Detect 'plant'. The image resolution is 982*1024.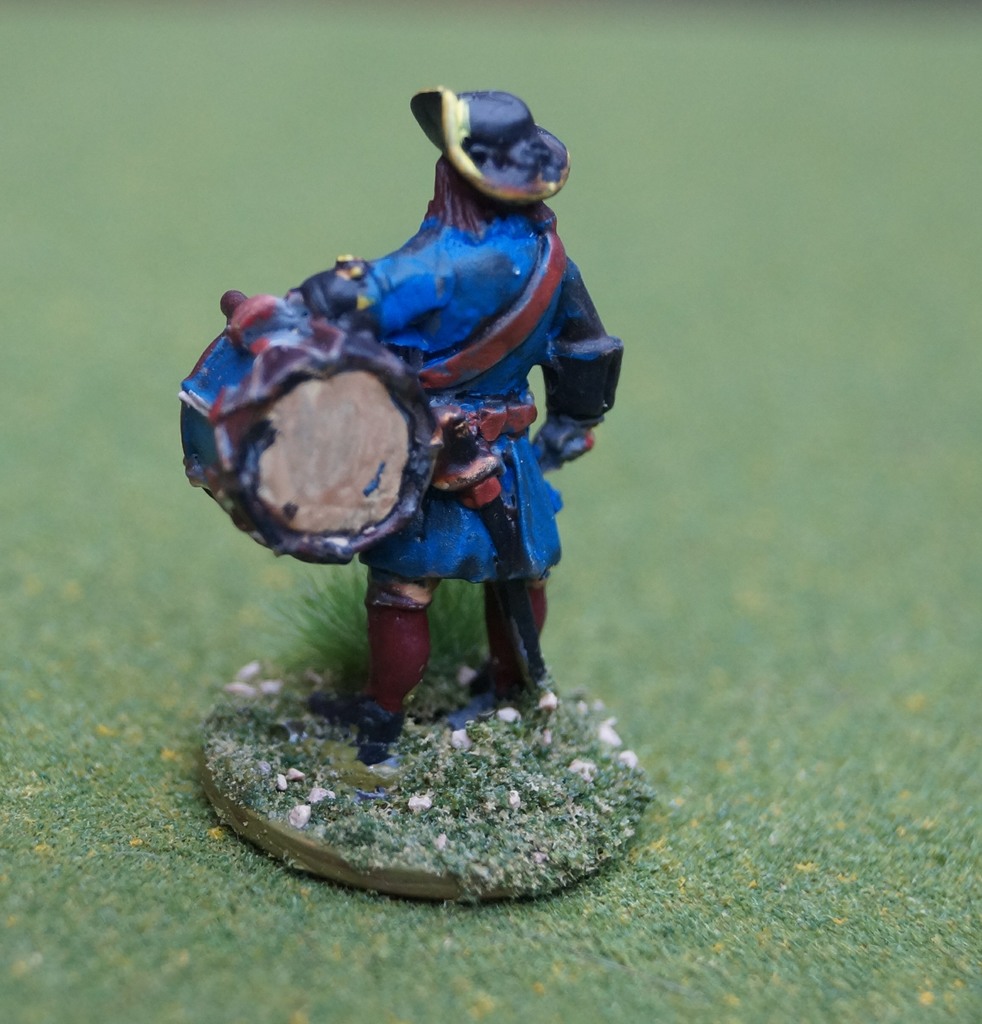
crop(282, 547, 494, 673).
